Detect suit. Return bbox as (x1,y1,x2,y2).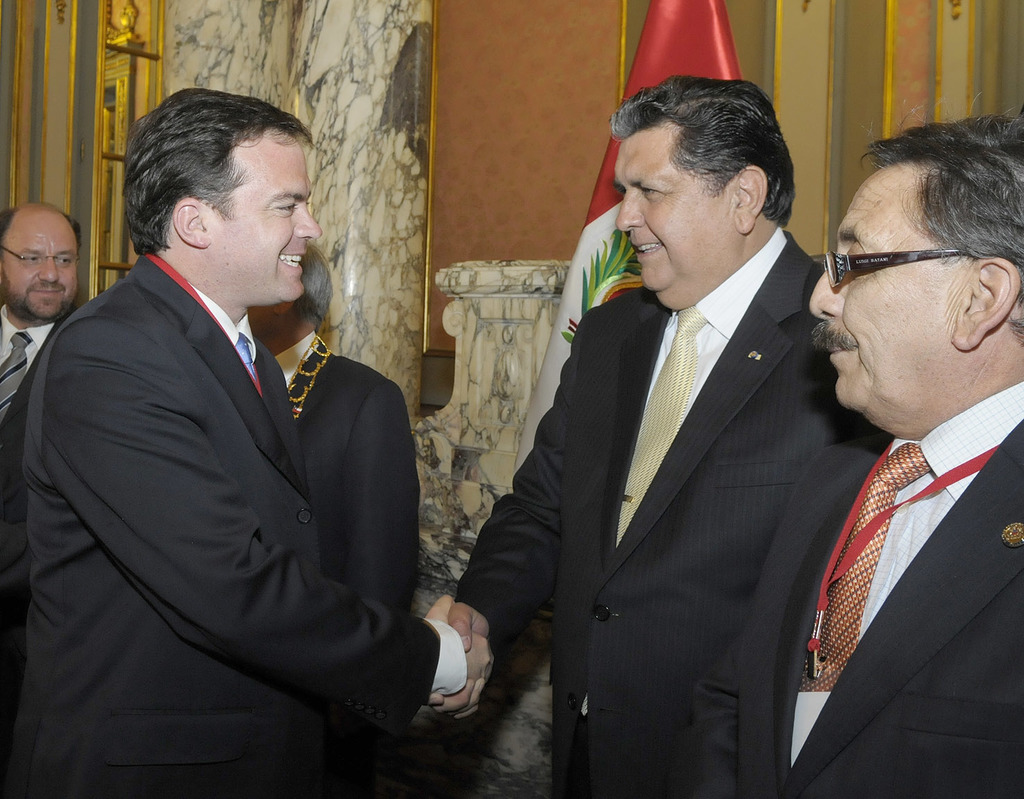
(671,381,1023,796).
